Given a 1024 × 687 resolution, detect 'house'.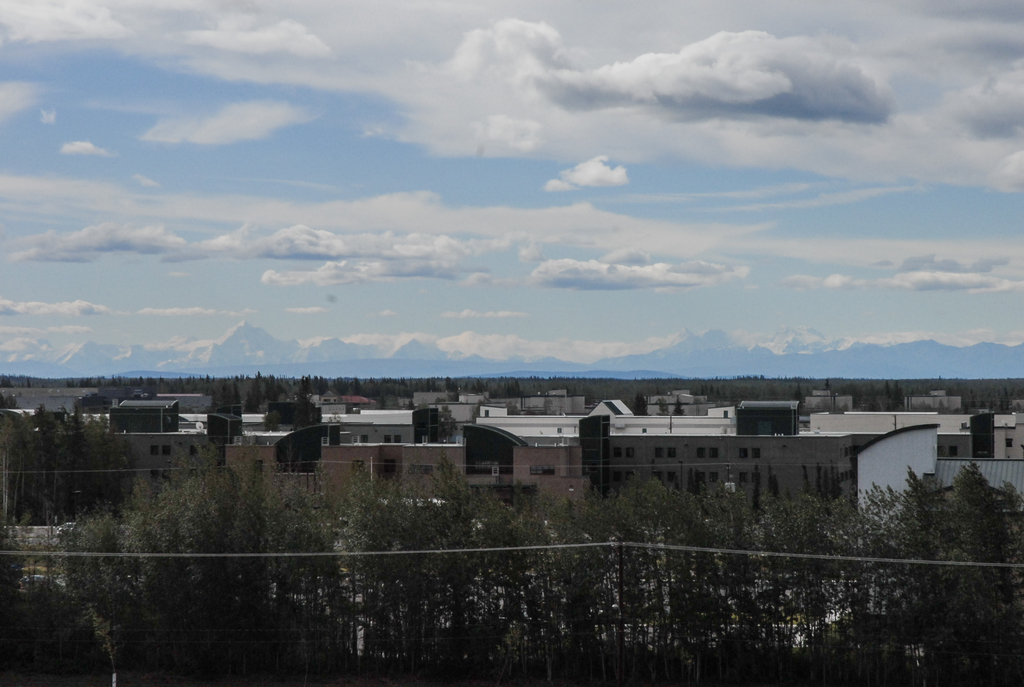
[x1=442, y1=401, x2=480, y2=422].
